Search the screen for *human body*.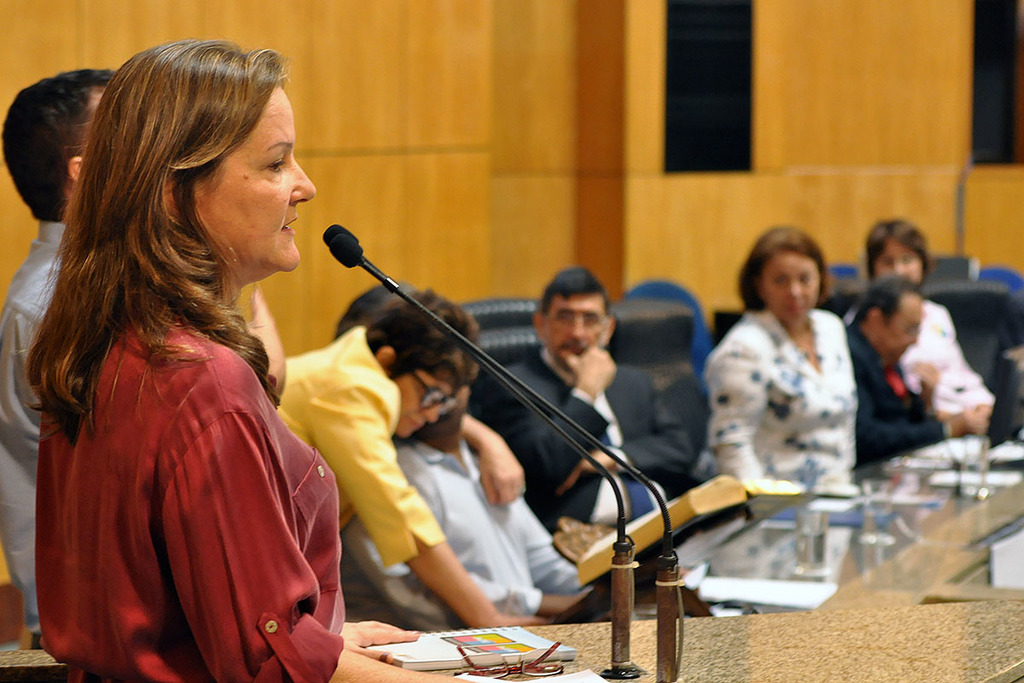
Found at <region>700, 228, 858, 484</region>.
